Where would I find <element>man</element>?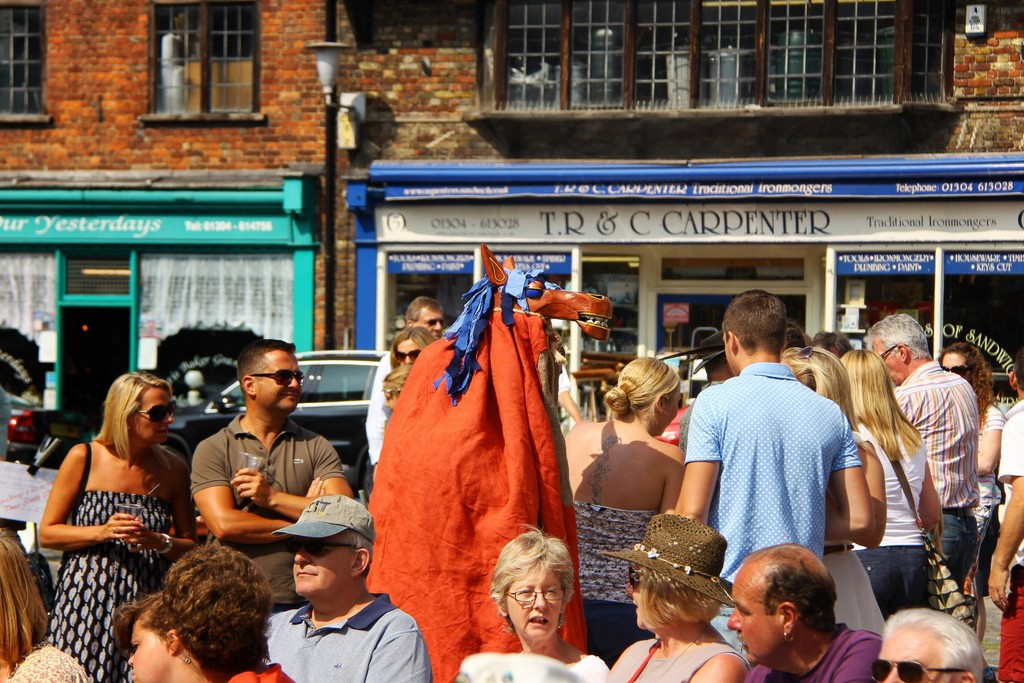
At box=[371, 294, 444, 506].
